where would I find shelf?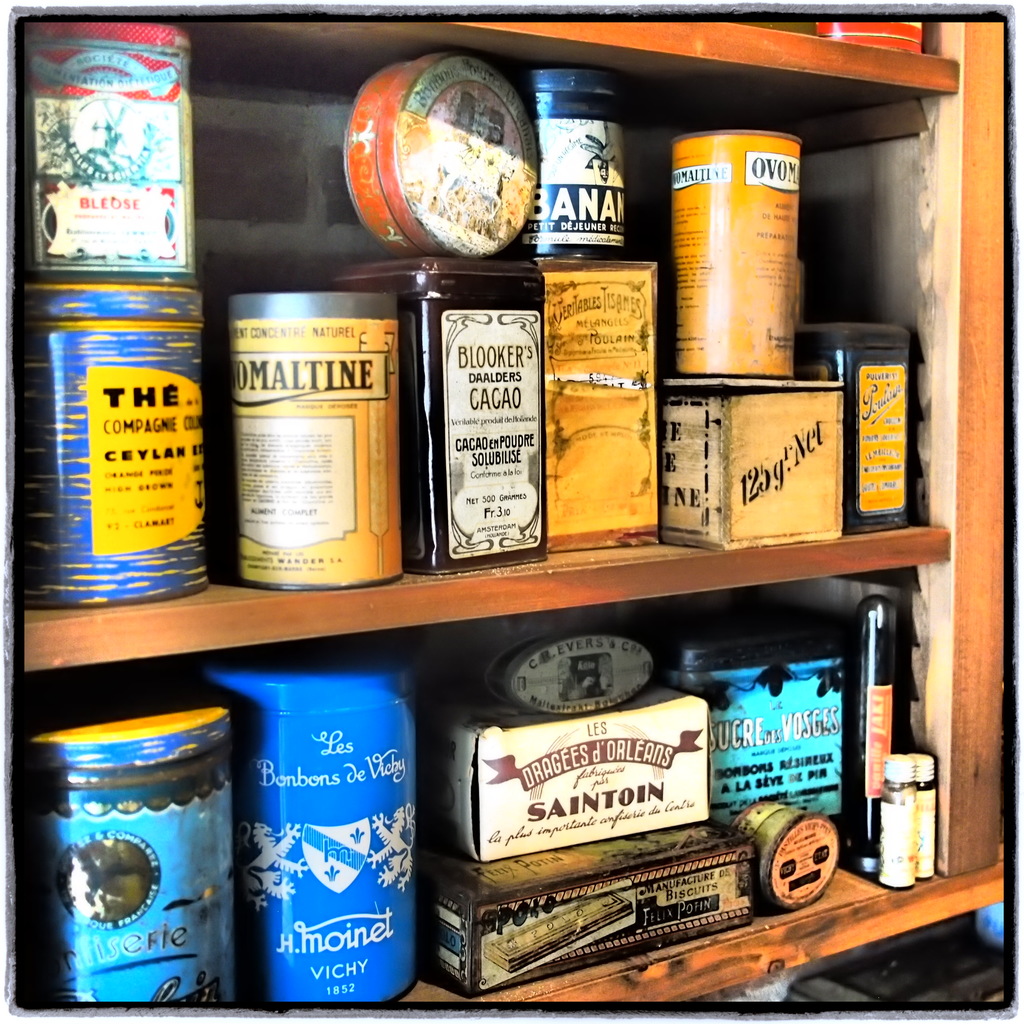
At region(15, 19, 1012, 1007).
